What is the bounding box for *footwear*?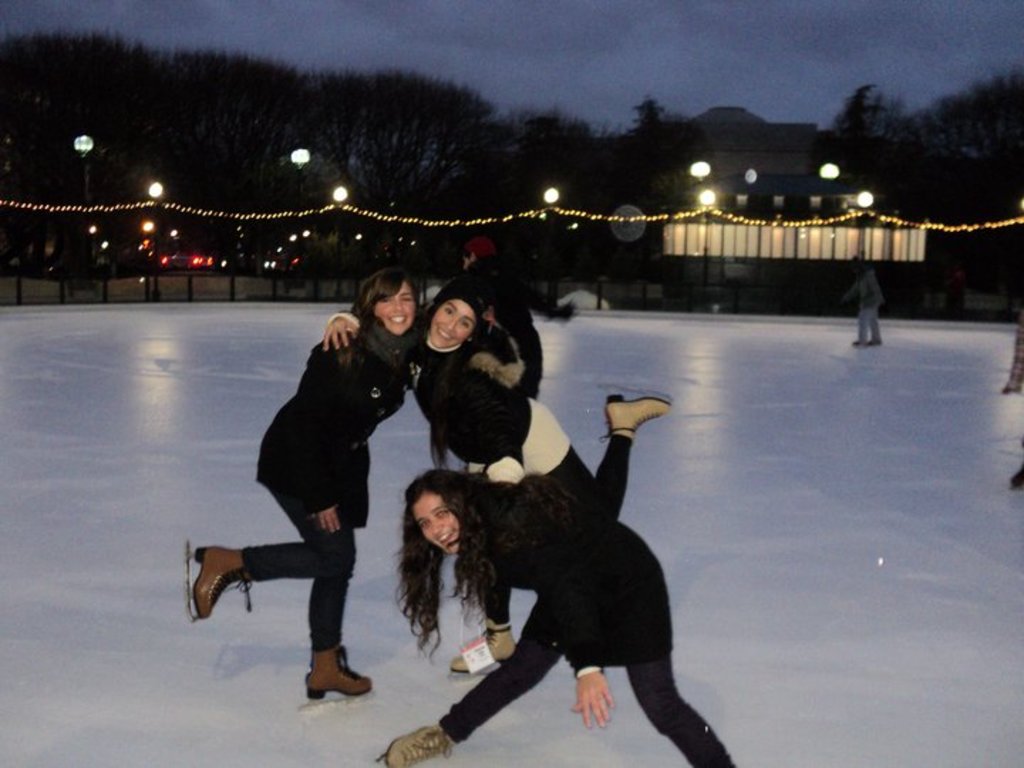
<region>603, 397, 671, 445</region>.
